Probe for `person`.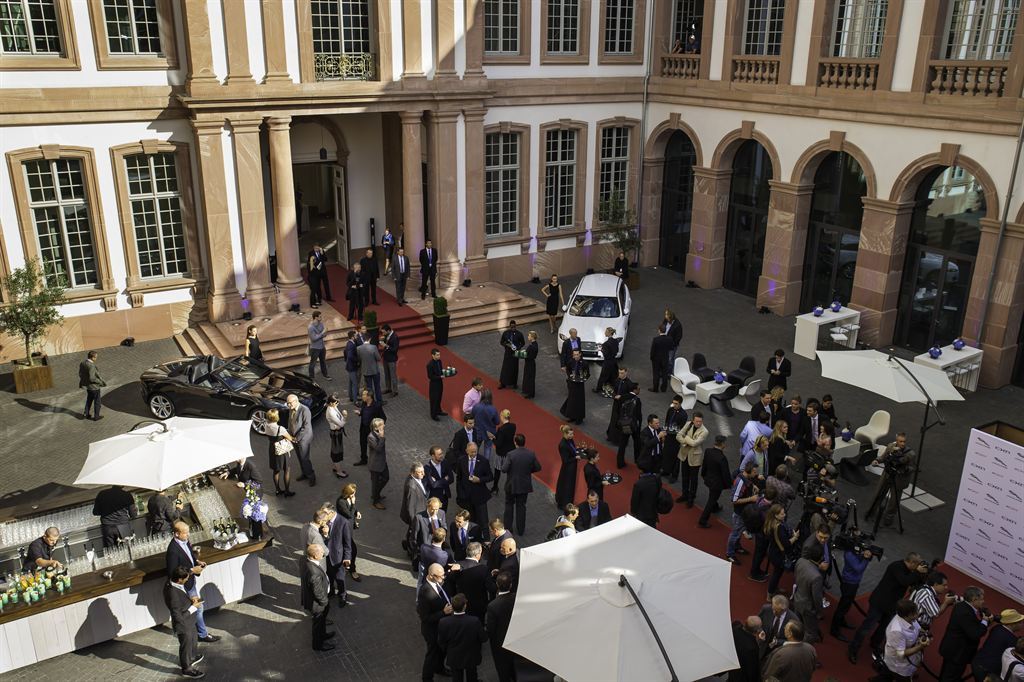
Probe result: <bbox>245, 328, 265, 372</bbox>.
